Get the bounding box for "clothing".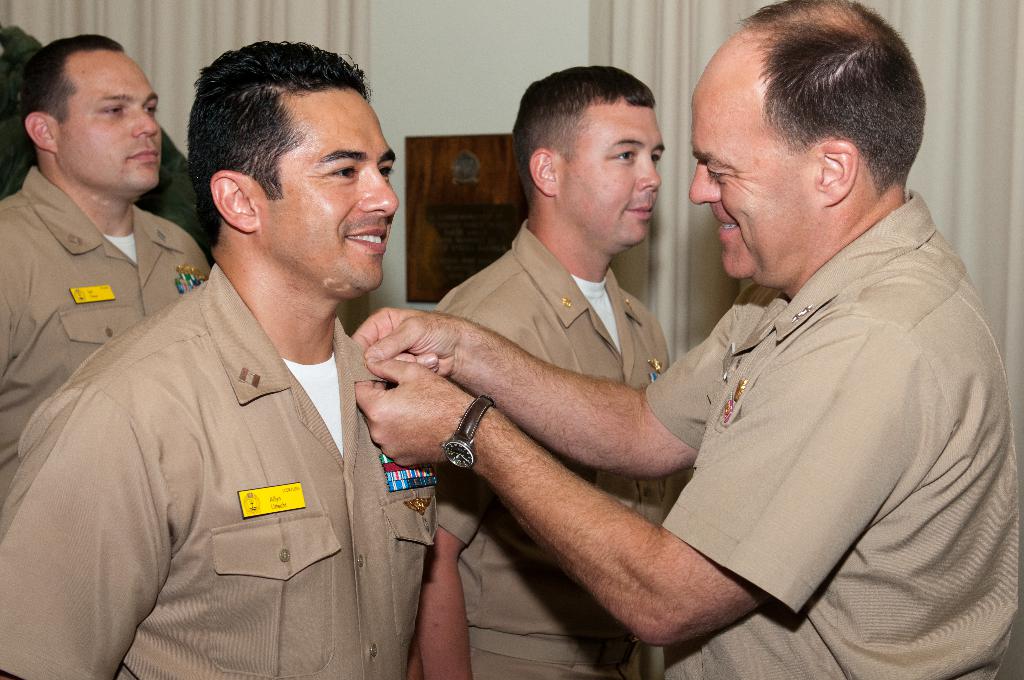
<region>0, 270, 440, 679</region>.
